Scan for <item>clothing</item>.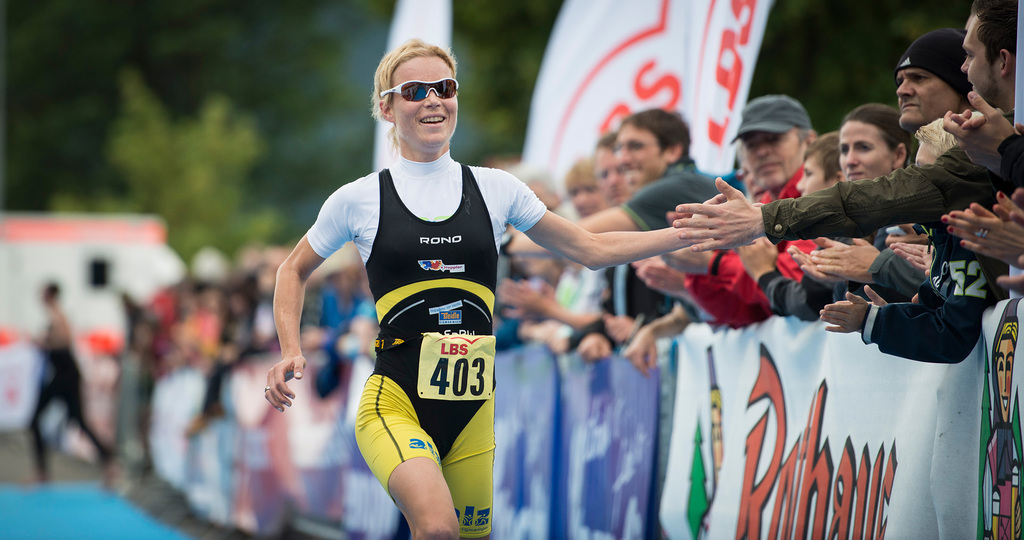
Scan result: left=712, top=172, right=739, bottom=197.
